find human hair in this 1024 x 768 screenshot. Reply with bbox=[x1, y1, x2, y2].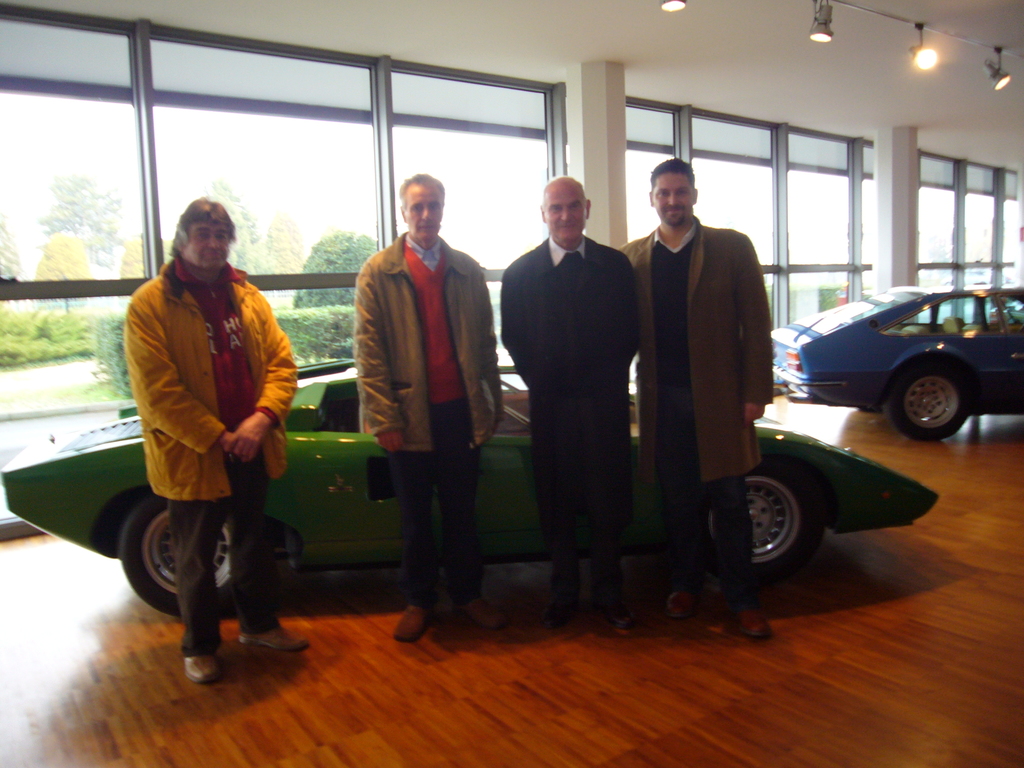
bbox=[543, 173, 586, 200].
